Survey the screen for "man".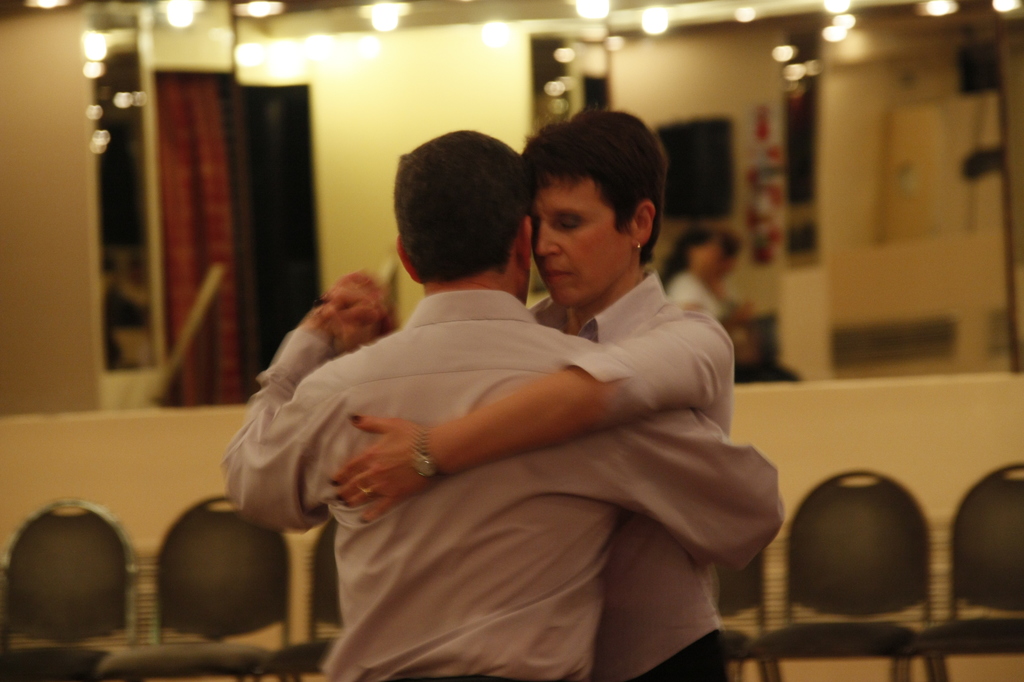
Survey found: x1=215, y1=125, x2=784, y2=681.
